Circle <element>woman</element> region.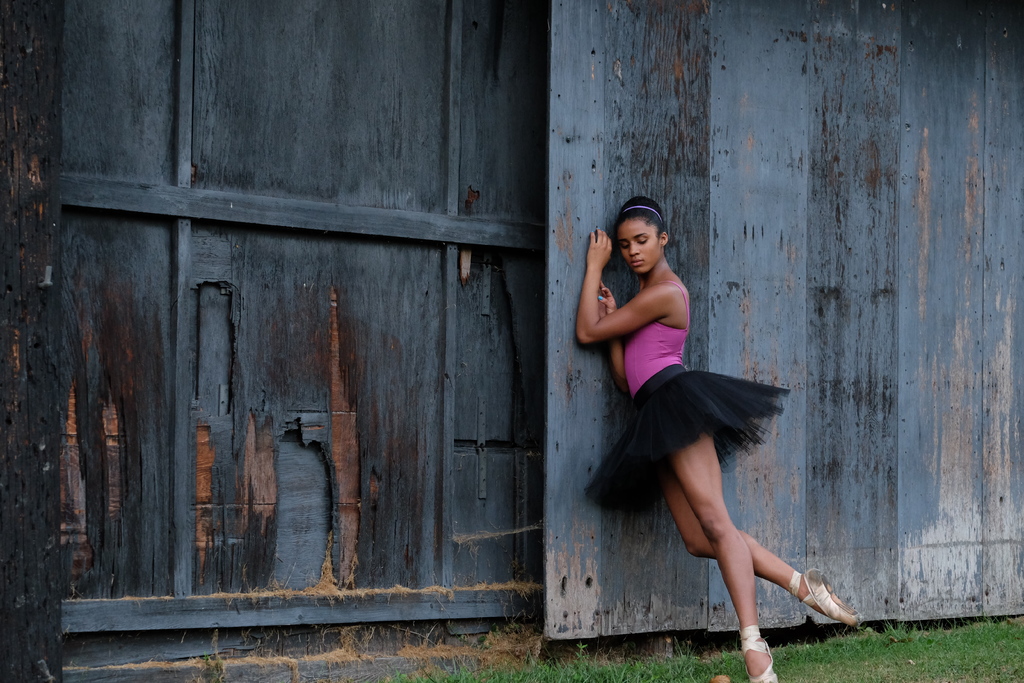
Region: <bbox>589, 229, 840, 653</bbox>.
